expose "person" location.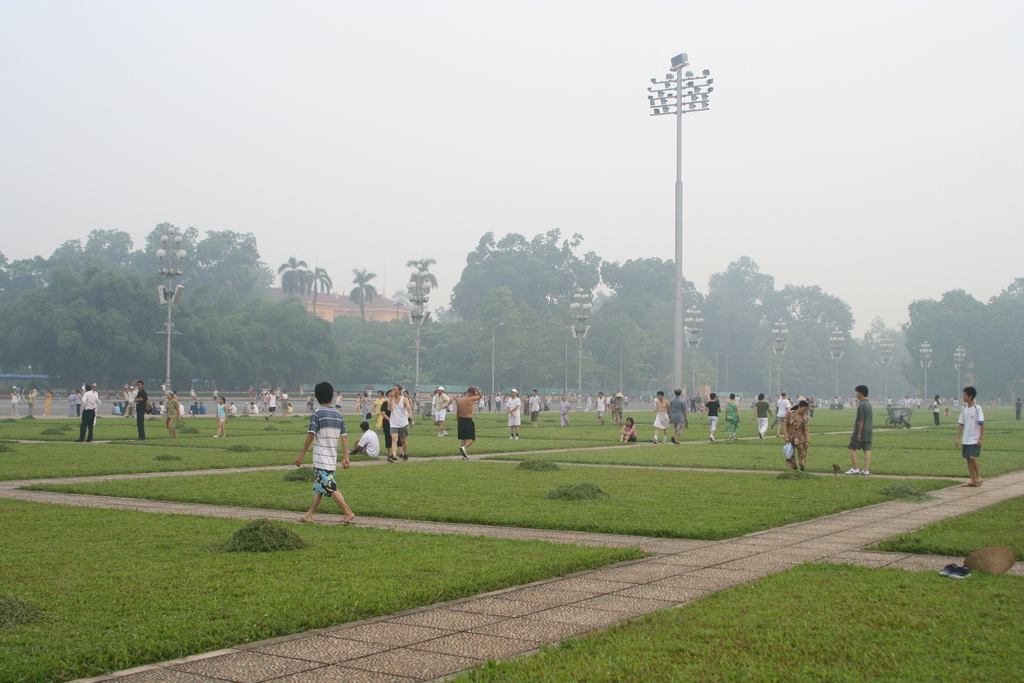
Exposed at Rect(384, 382, 413, 463).
